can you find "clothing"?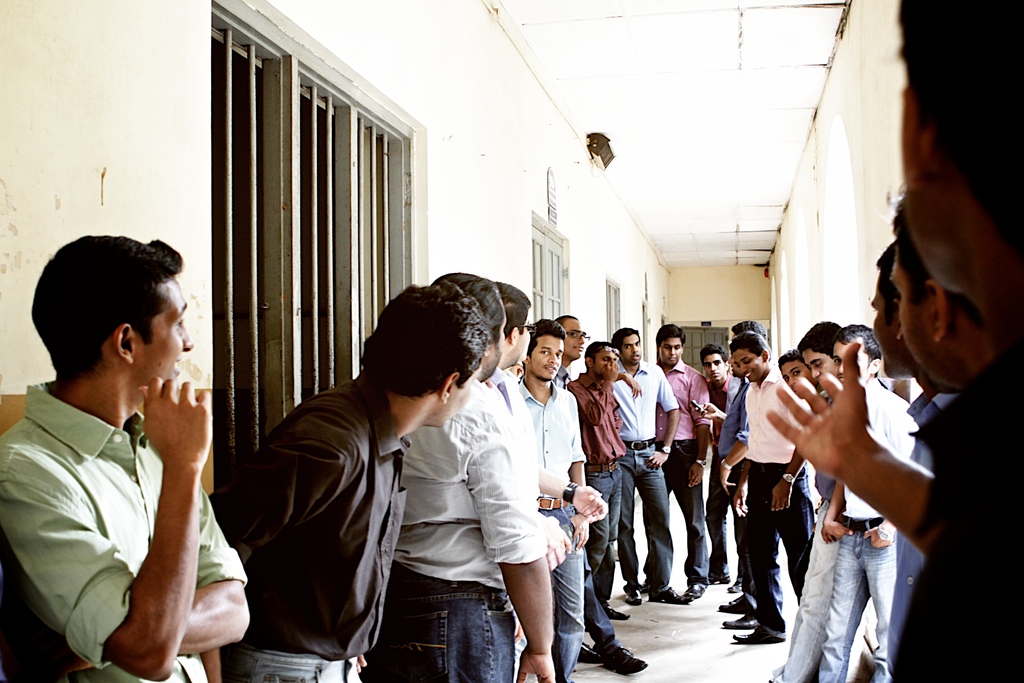
Yes, bounding box: [250,365,417,682].
